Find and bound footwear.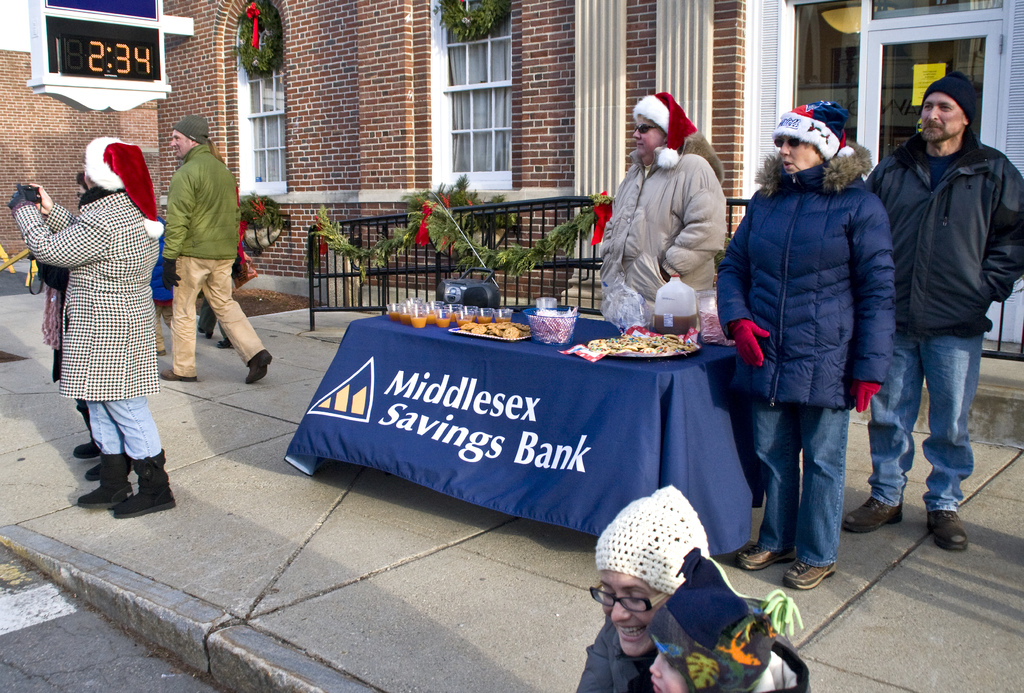
Bound: (x1=922, y1=498, x2=982, y2=557).
